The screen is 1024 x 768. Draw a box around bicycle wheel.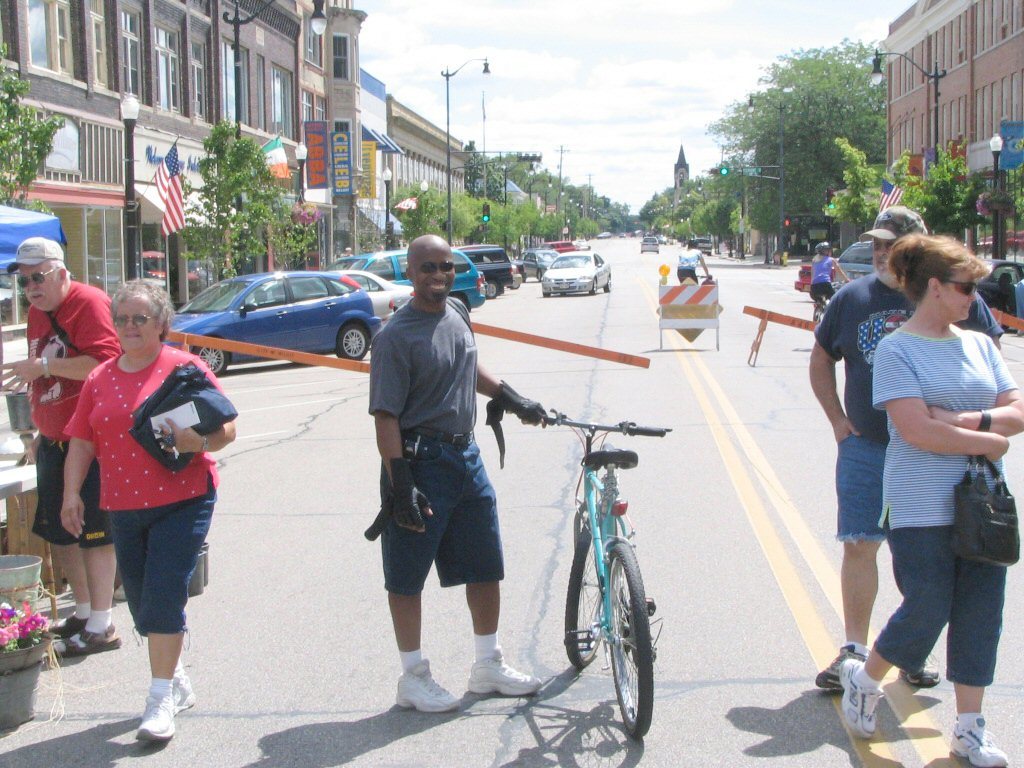
pyautogui.locateOnScreen(600, 539, 659, 745).
